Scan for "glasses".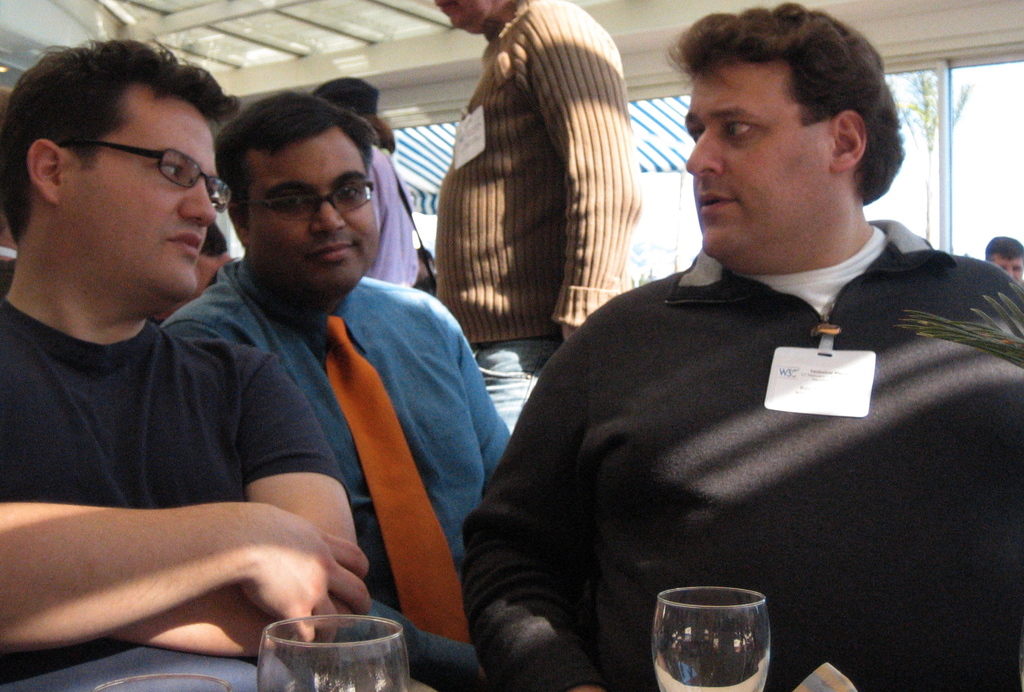
Scan result: crop(54, 138, 232, 204).
